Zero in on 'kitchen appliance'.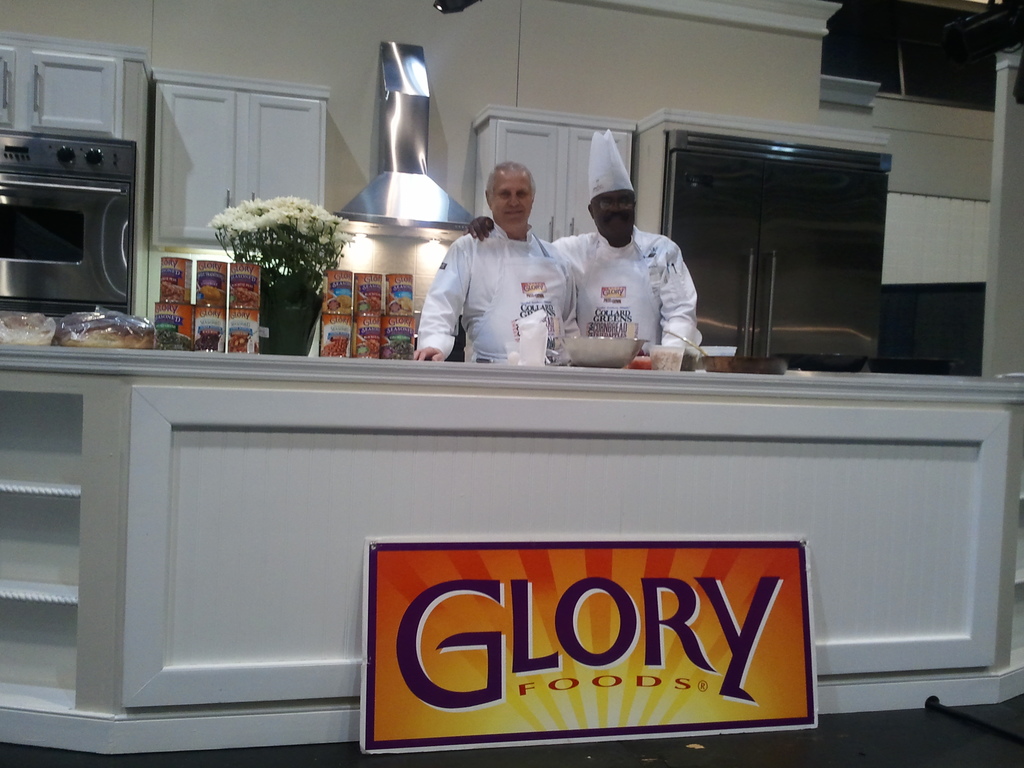
Zeroed in: 564, 338, 648, 370.
